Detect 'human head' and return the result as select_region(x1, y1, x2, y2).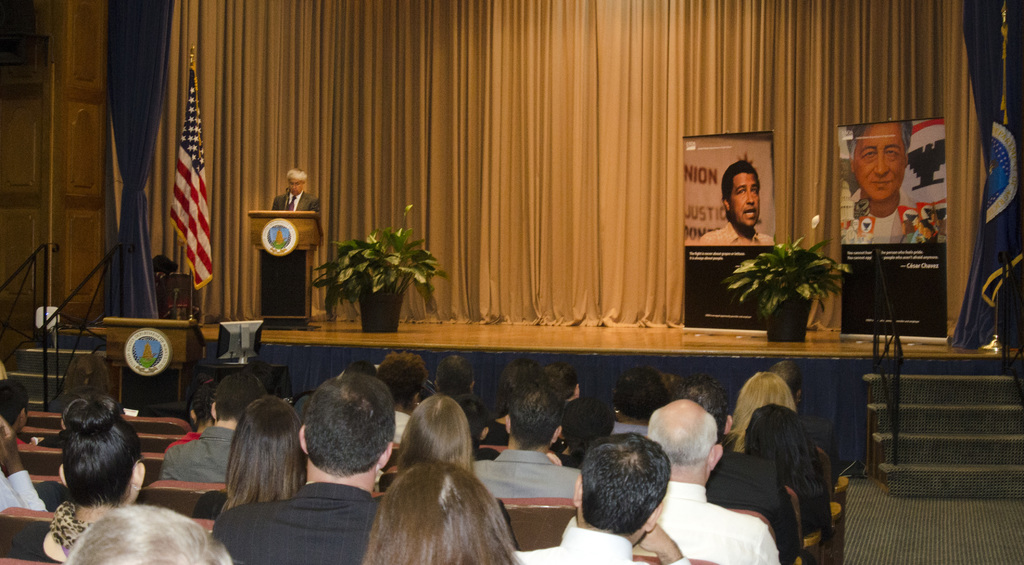
select_region(434, 359, 479, 393).
